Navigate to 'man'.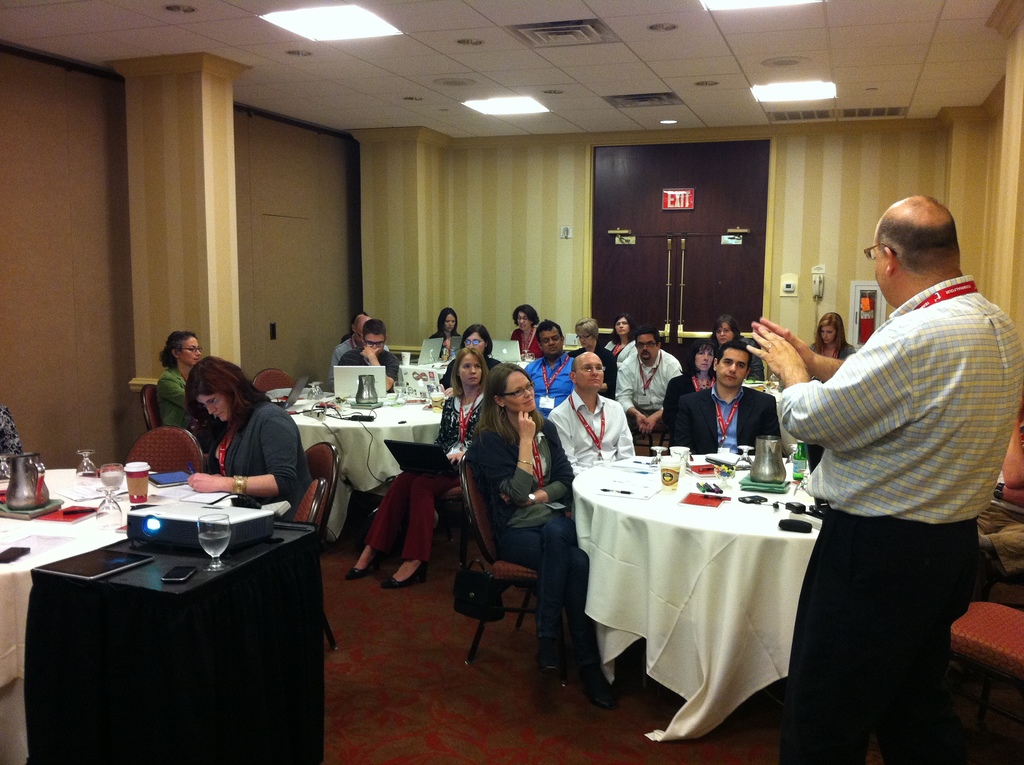
Navigation target: (757,166,1007,746).
